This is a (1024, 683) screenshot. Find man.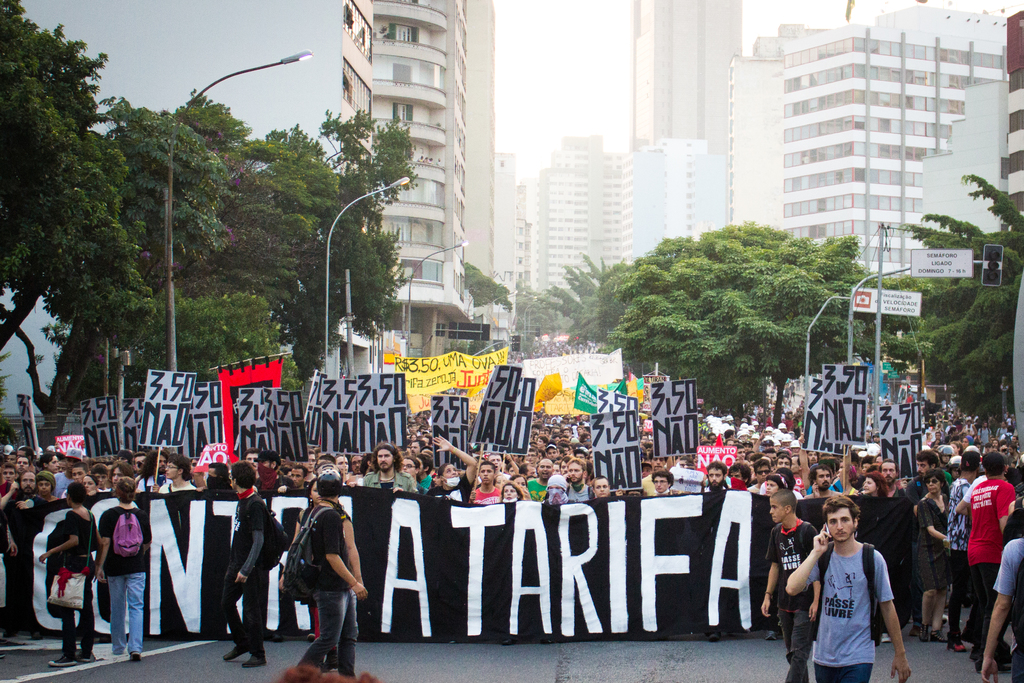
Bounding box: x1=760, y1=491, x2=821, y2=682.
